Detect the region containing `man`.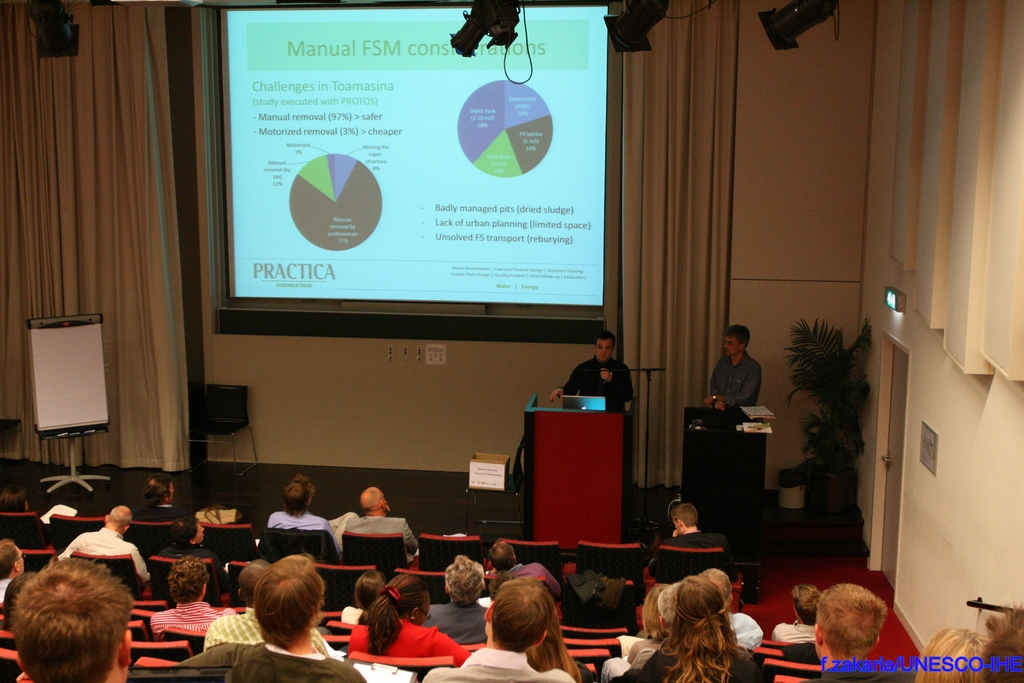
box=[547, 328, 636, 409].
